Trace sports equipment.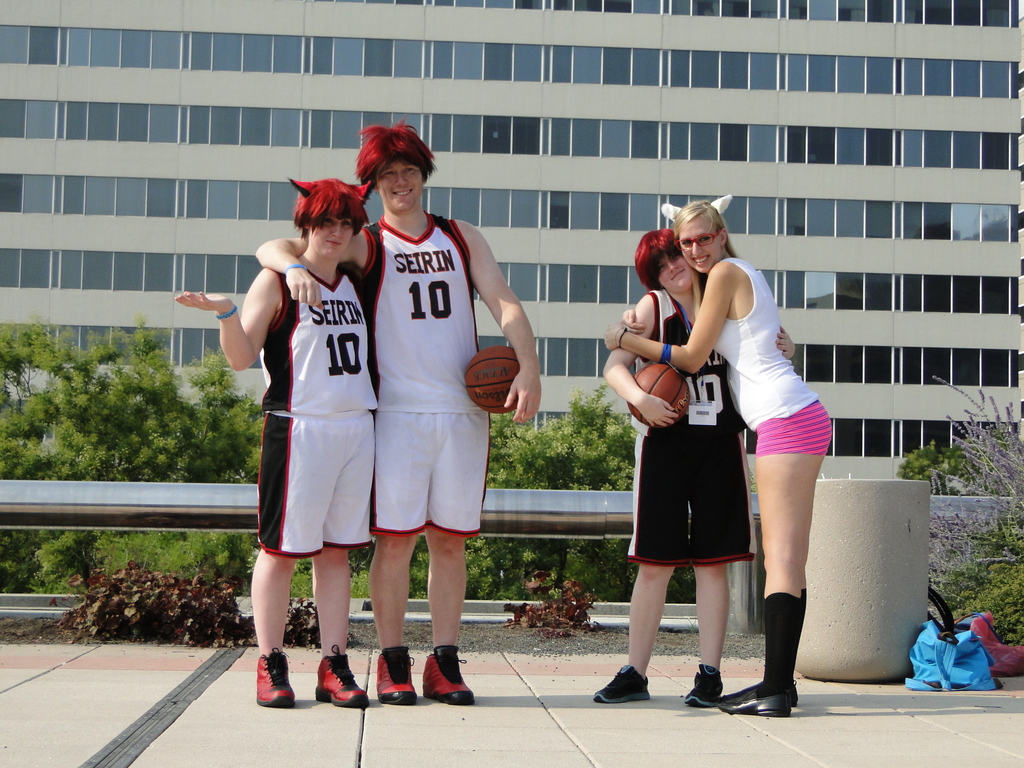
Traced to <bbox>682, 664, 723, 707</bbox>.
